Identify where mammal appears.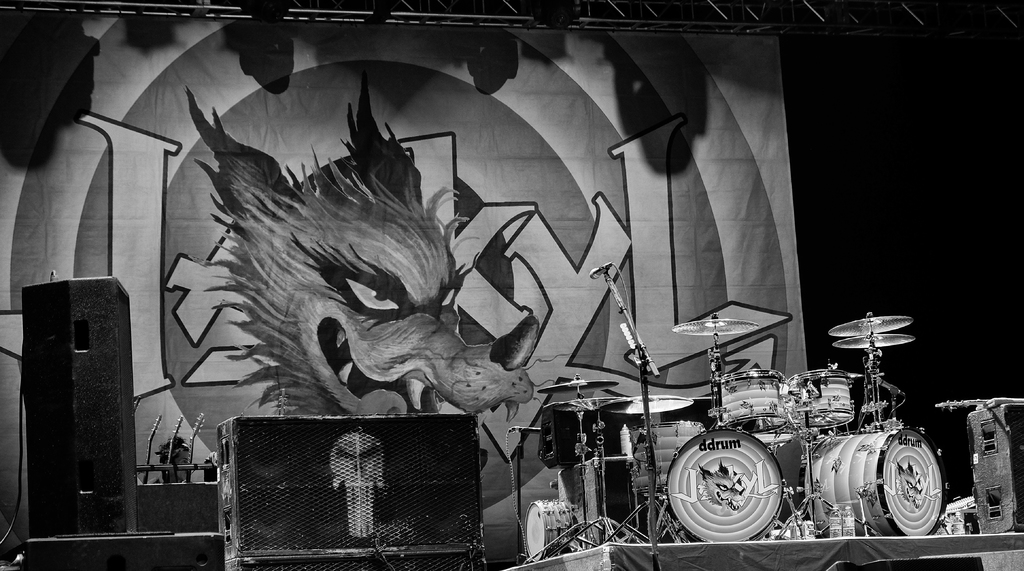
Appears at (left=698, top=457, right=746, bottom=511).
